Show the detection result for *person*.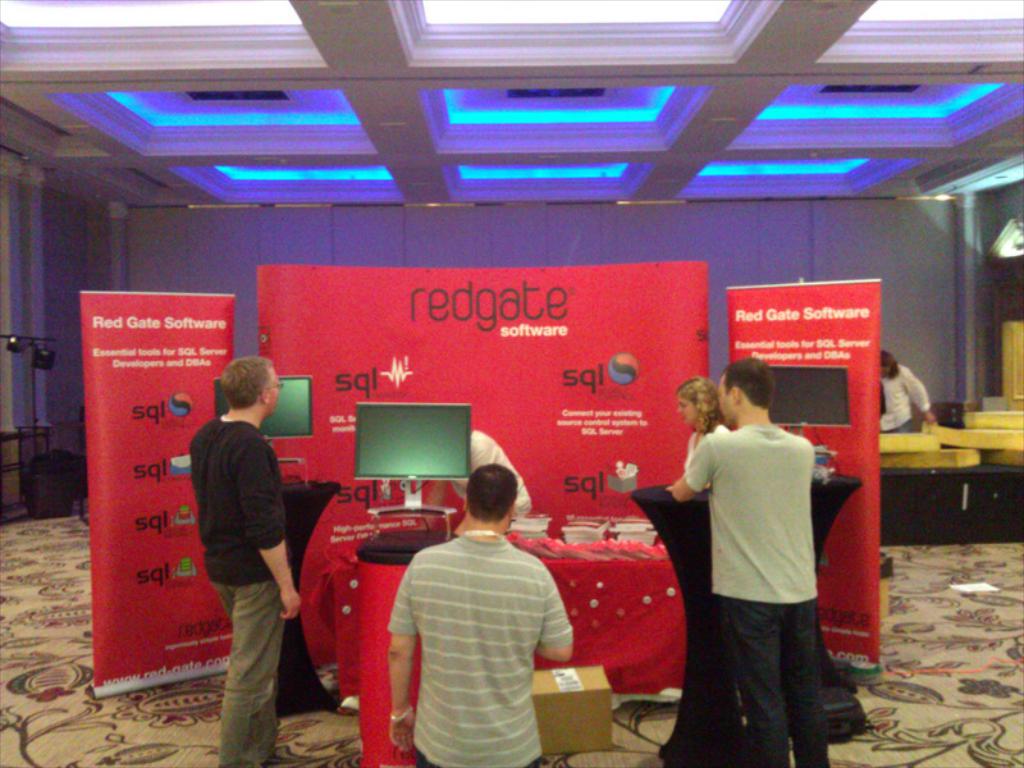
876,346,931,439.
